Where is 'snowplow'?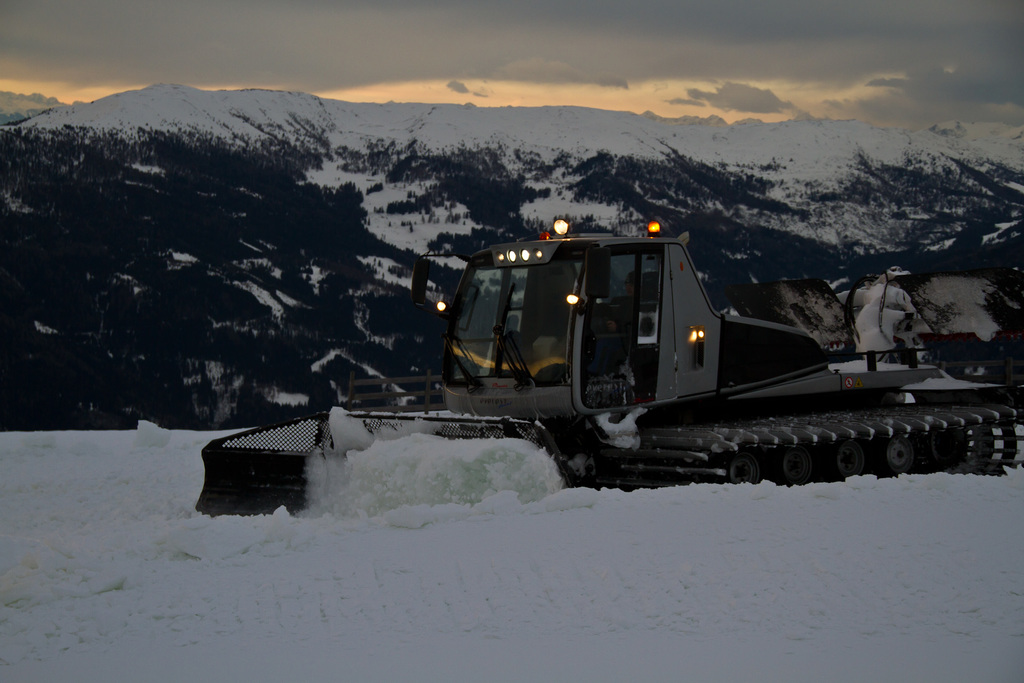
x1=191, y1=219, x2=1023, y2=518.
